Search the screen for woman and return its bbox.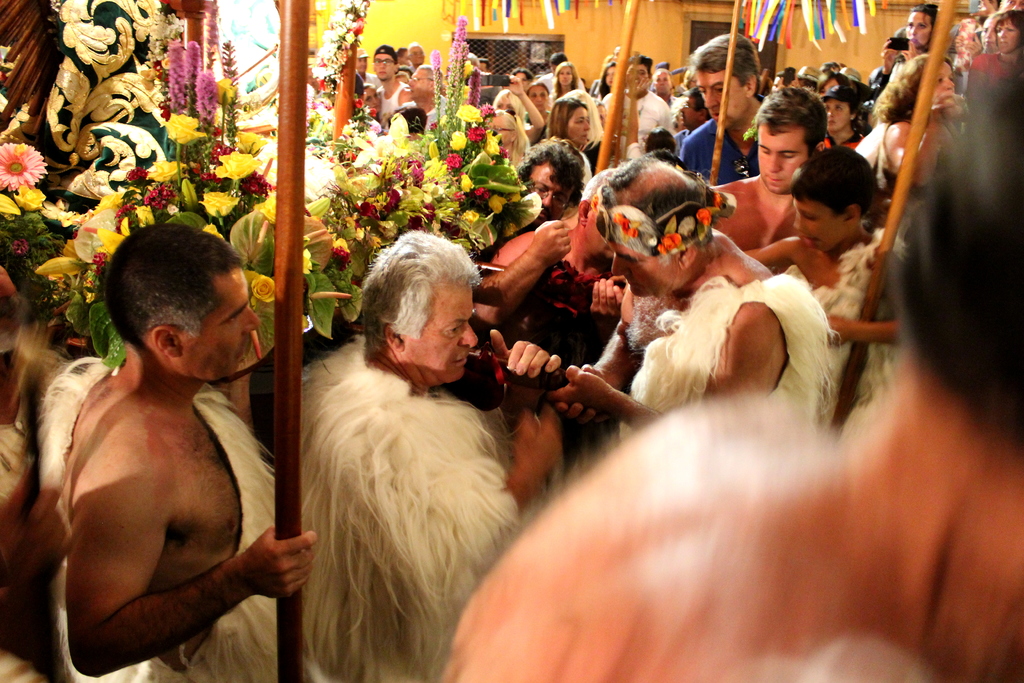
Found: {"left": 964, "top": 6, "right": 1023, "bottom": 110}.
